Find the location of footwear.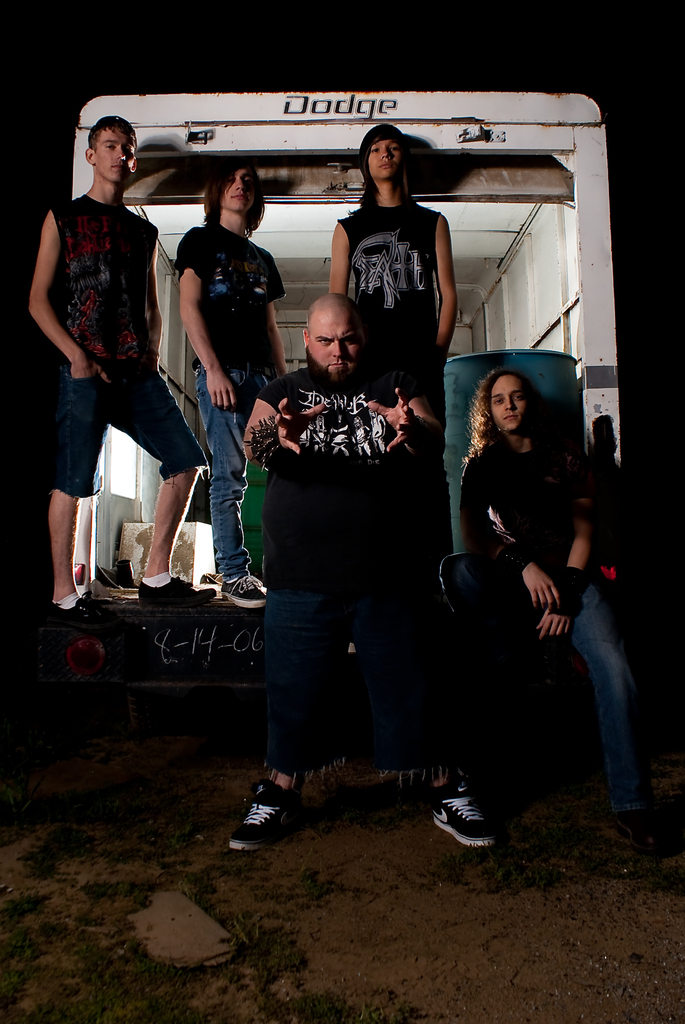
Location: 224:572:268:605.
